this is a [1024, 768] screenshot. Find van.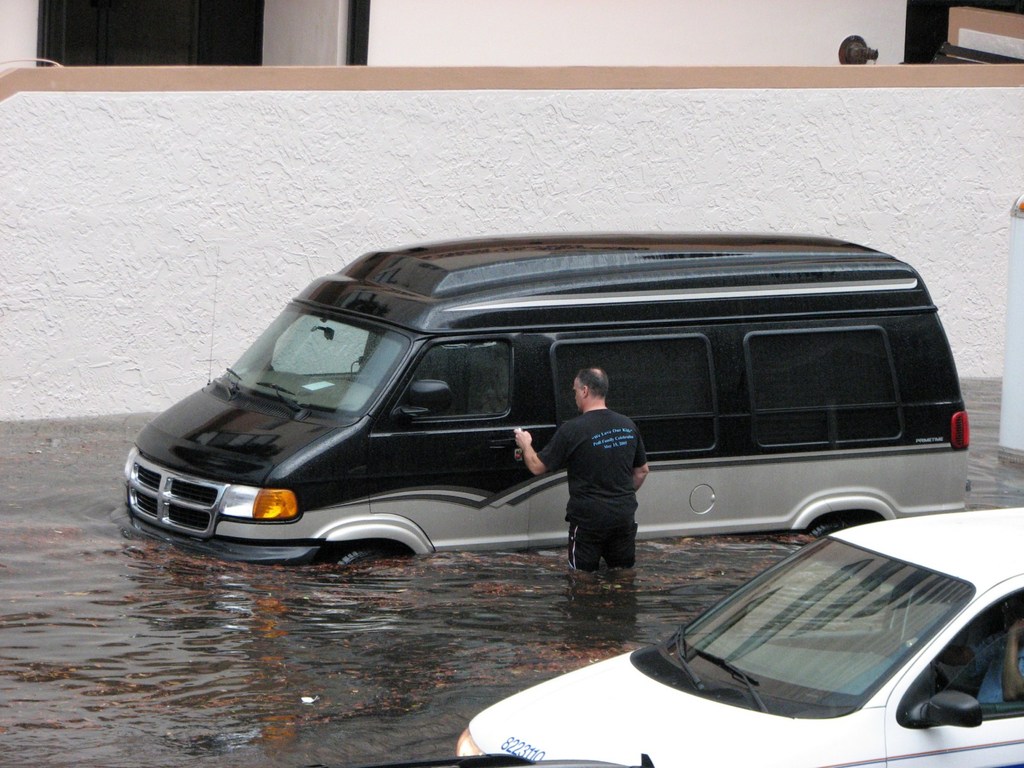
Bounding box: bbox=[123, 232, 973, 564].
